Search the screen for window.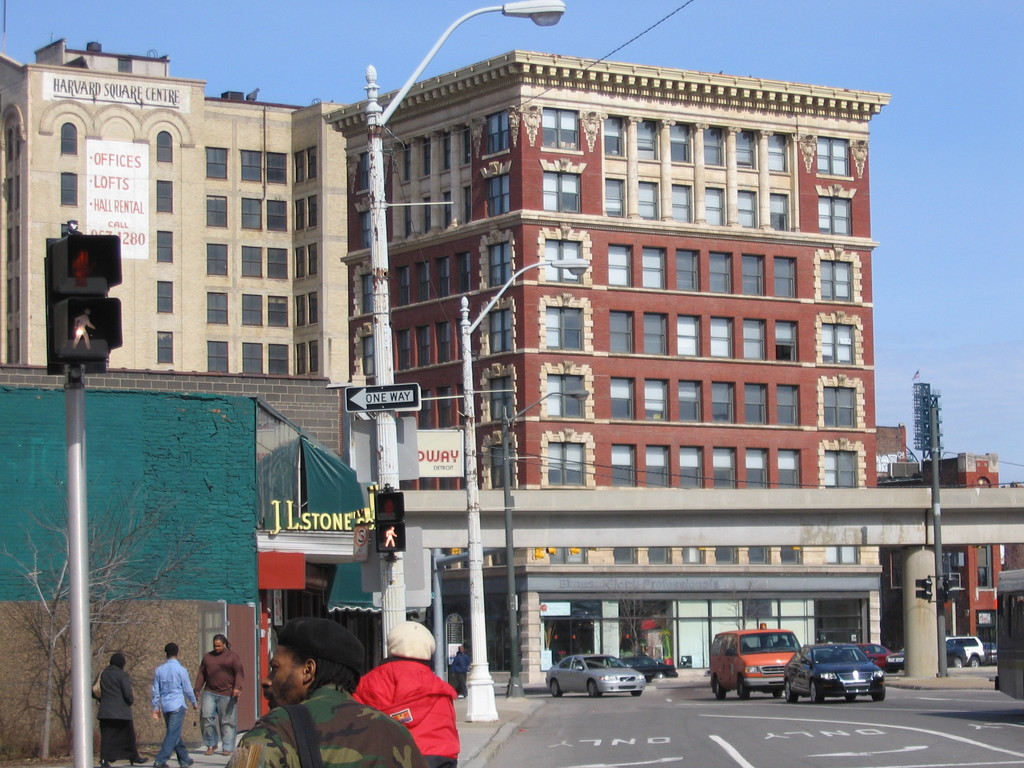
Found at BBox(207, 280, 227, 325).
